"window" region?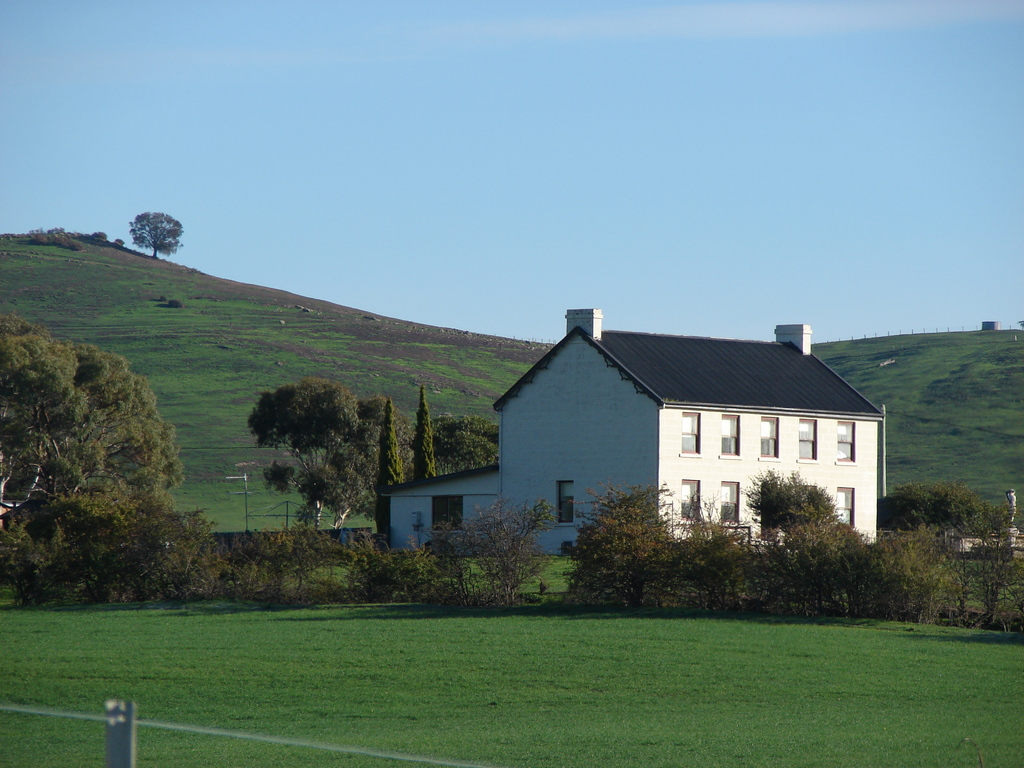
831:426:857:463
